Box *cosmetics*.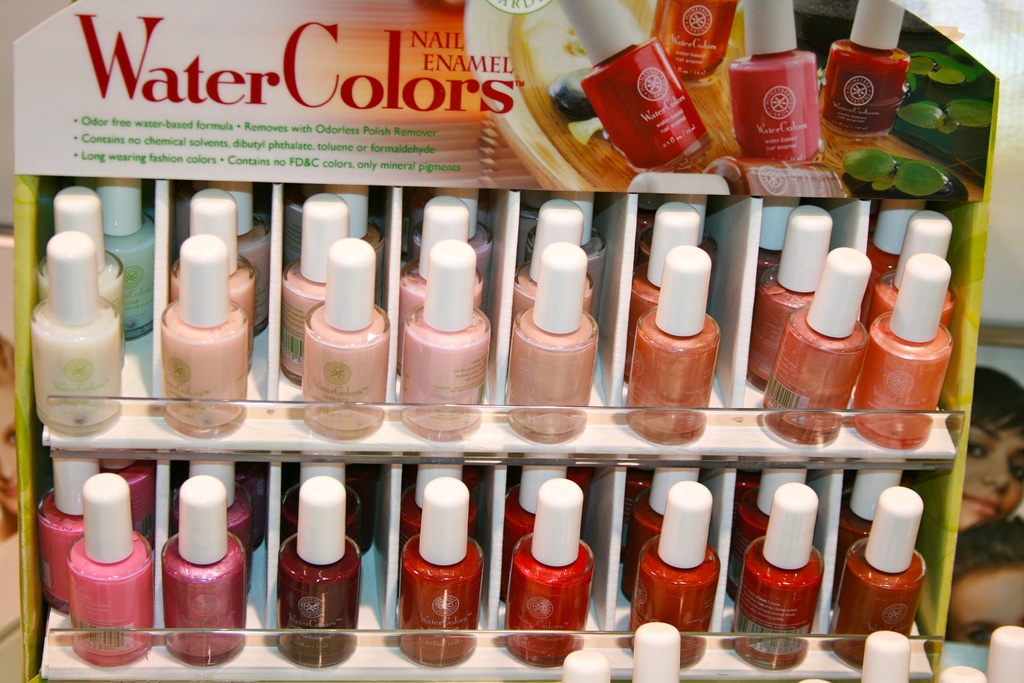
{"x1": 511, "y1": 206, "x2": 599, "y2": 322}.
